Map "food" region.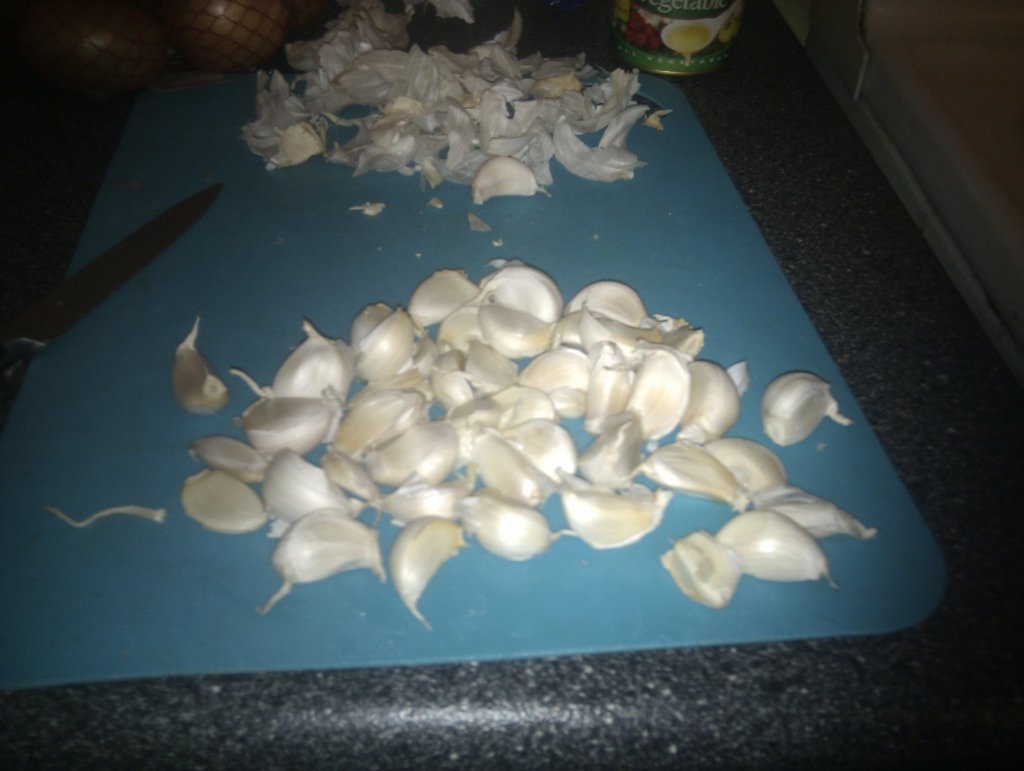
Mapped to box=[175, 320, 227, 414].
